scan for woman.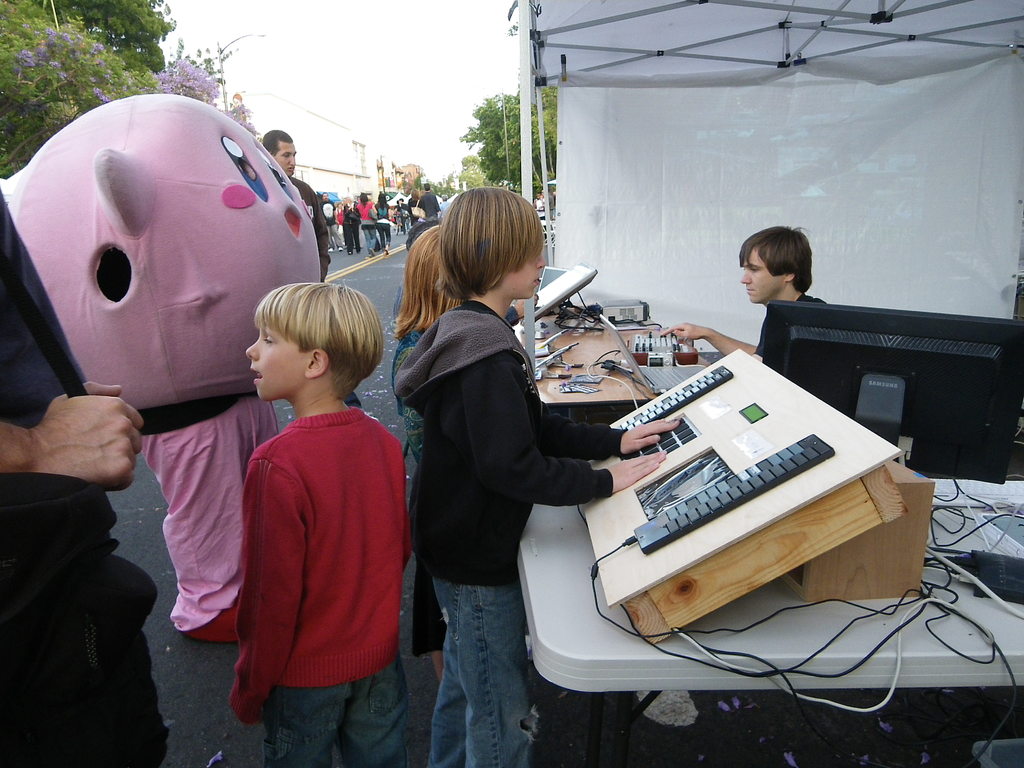
Scan result: (x1=335, y1=196, x2=362, y2=259).
